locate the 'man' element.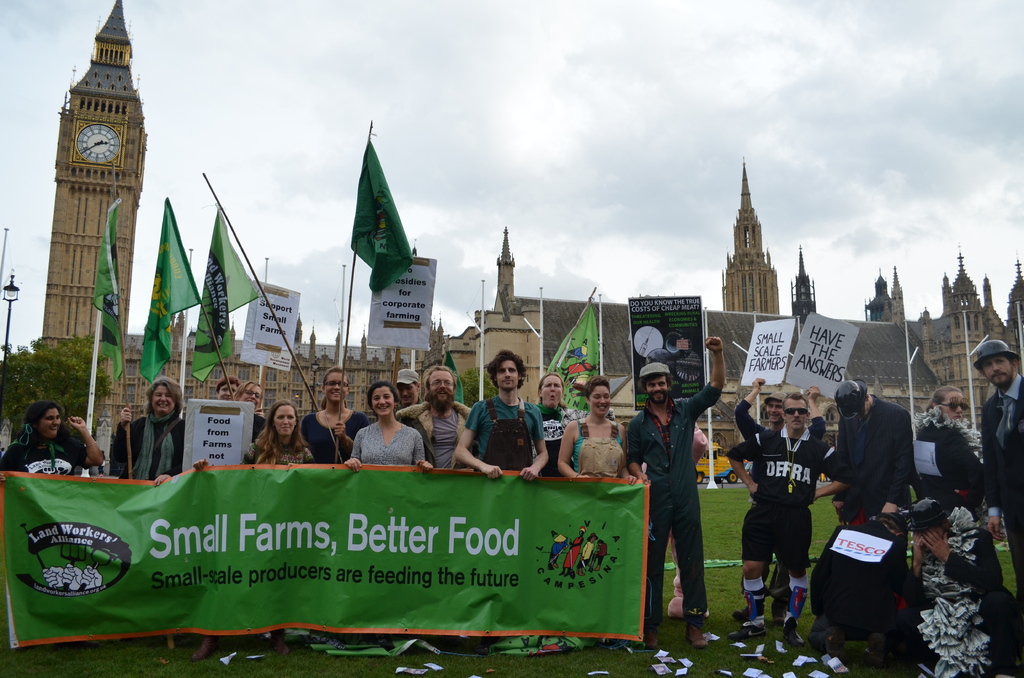
Element bbox: [909,495,1023,672].
